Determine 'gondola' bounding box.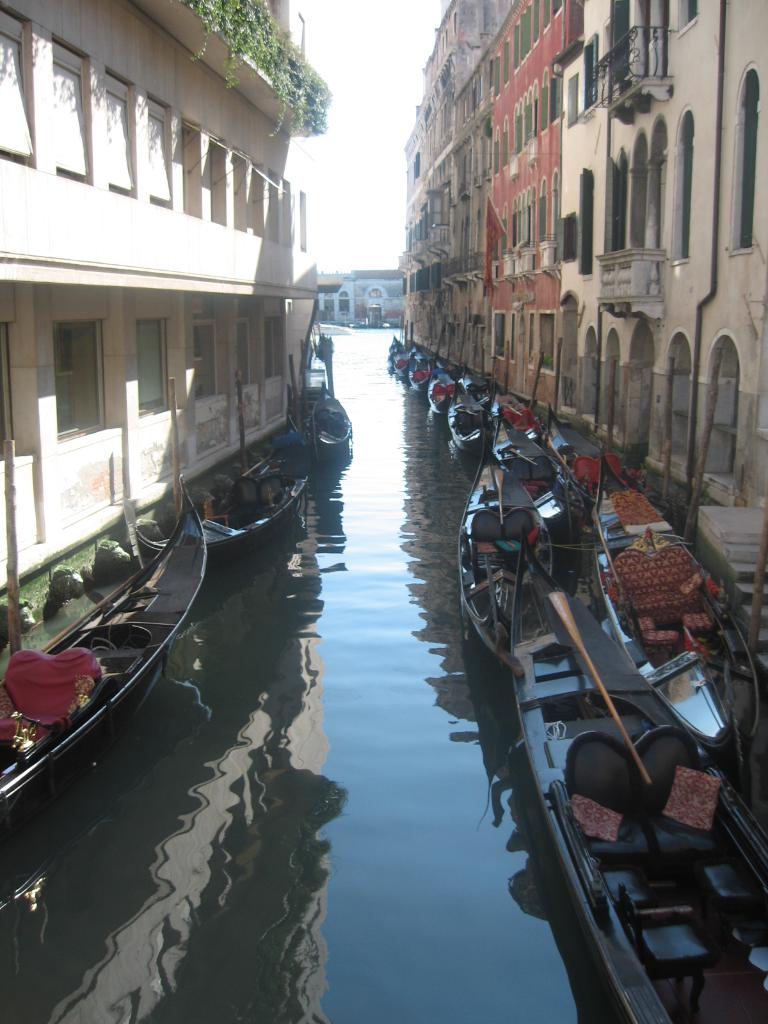
Determined: [110,463,311,586].
